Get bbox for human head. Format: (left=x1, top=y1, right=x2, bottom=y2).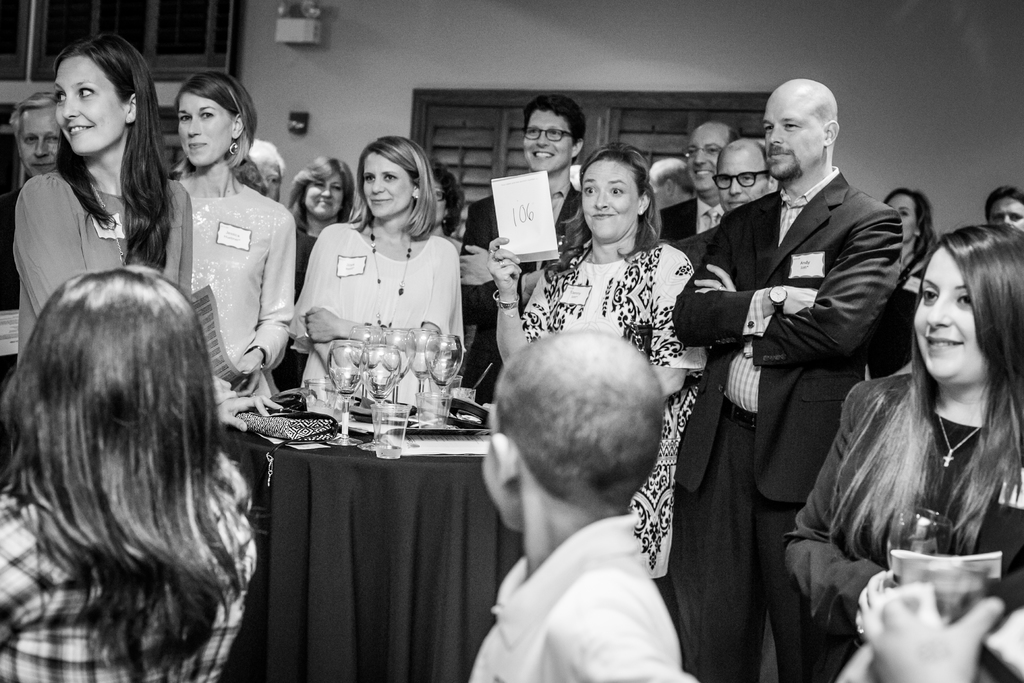
(left=576, top=144, right=650, bottom=243).
